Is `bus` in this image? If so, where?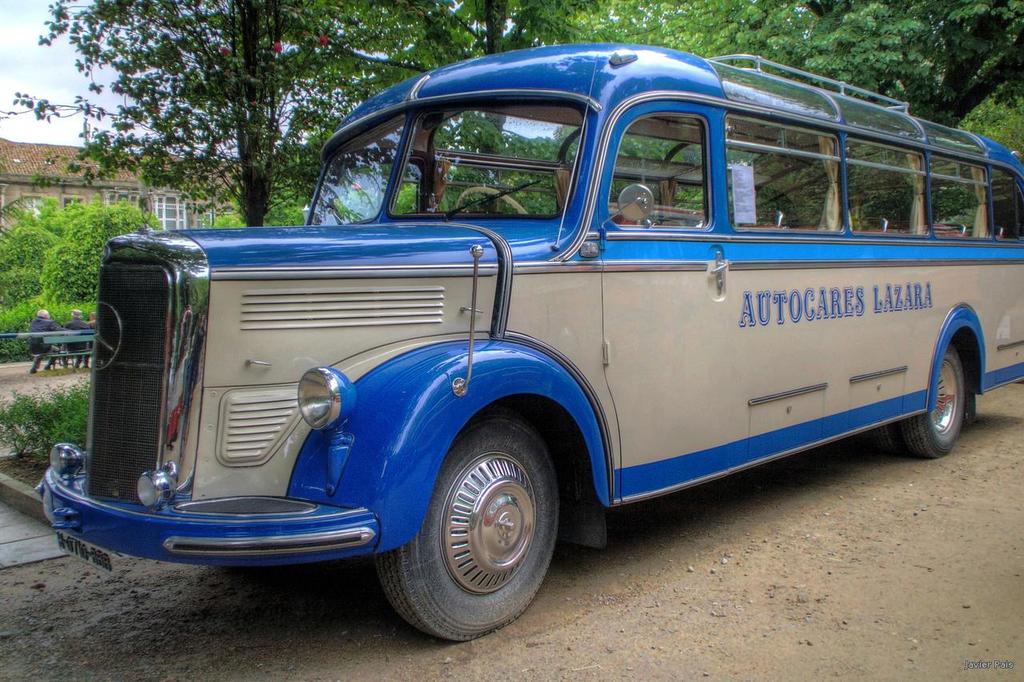
Yes, at <region>28, 42, 1023, 644</region>.
